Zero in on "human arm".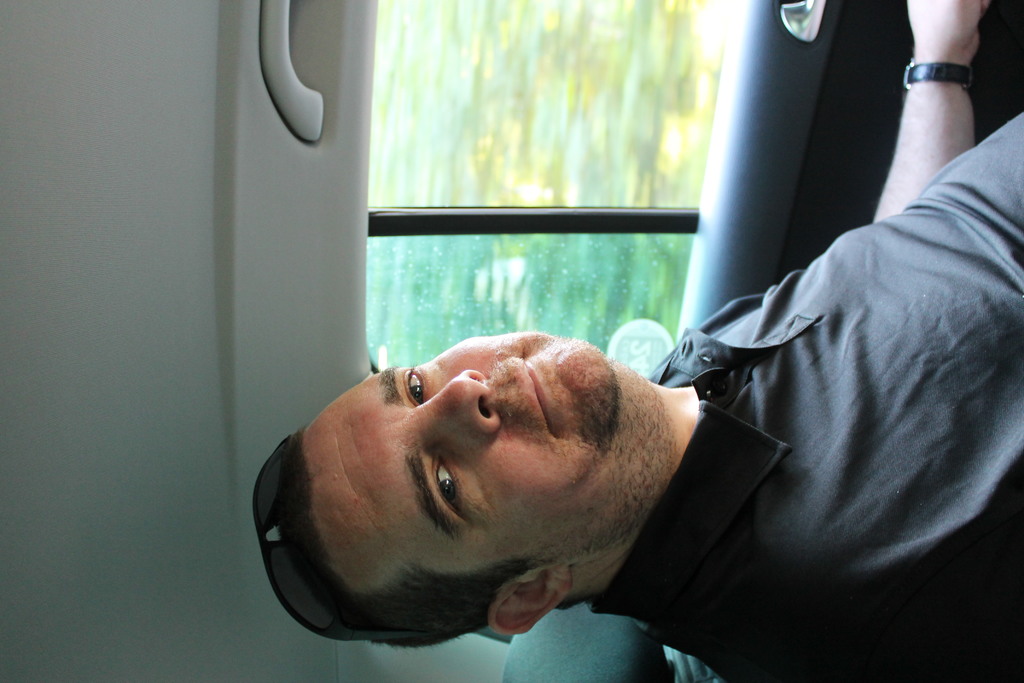
Zeroed in: box=[872, 0, 994, 222].
